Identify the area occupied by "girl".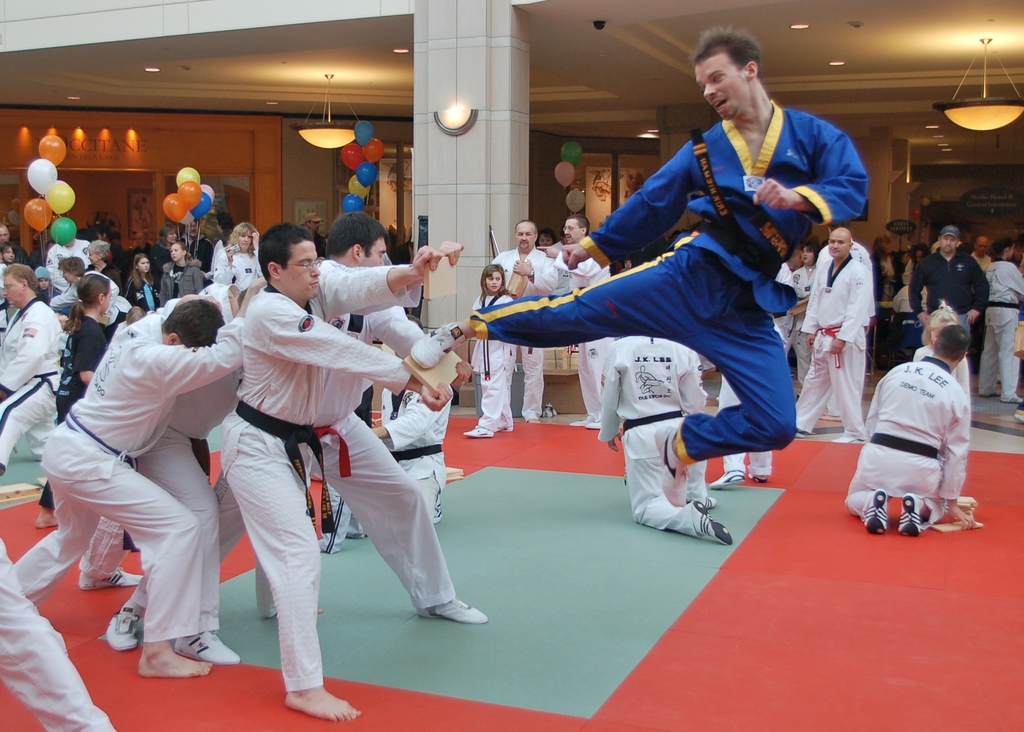
Area: [x1=226, y1=223, x2=261, y2=294].
